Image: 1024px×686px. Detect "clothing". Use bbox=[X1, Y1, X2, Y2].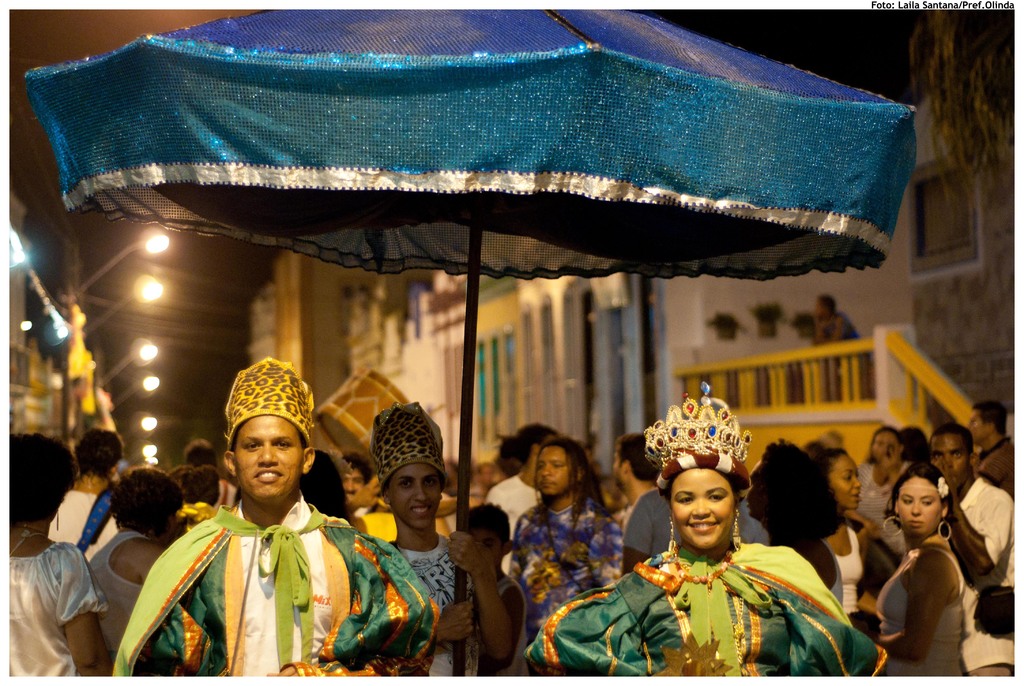
bbox=[4, 550, 102, 676].
